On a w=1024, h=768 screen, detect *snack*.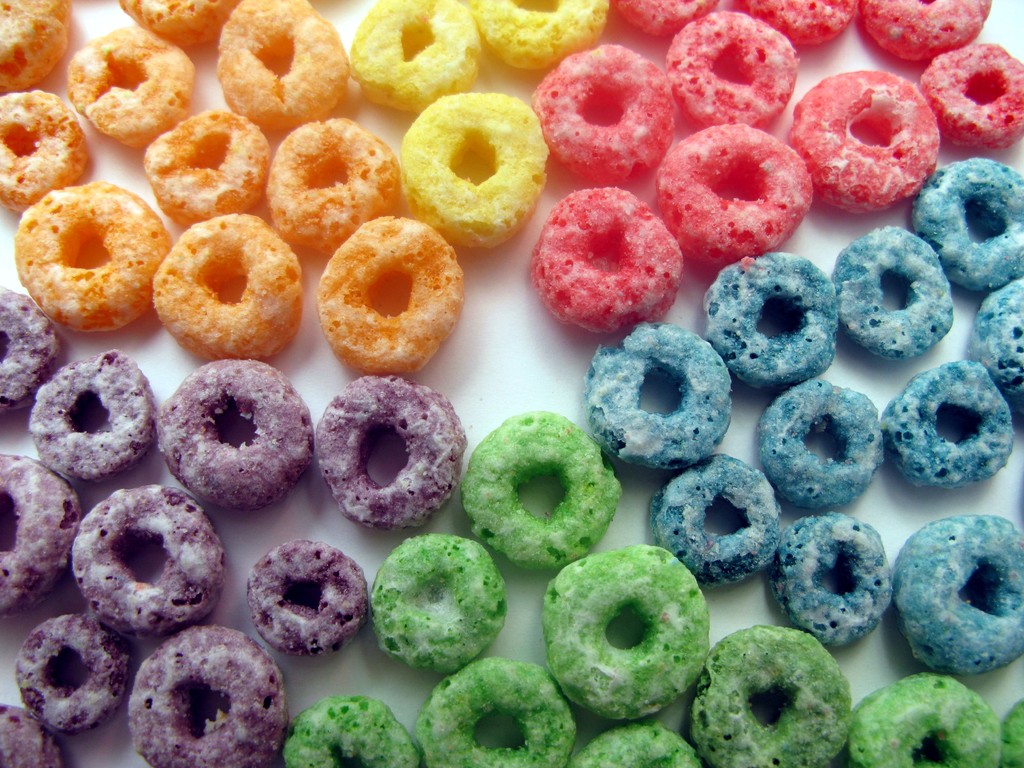
bbox=[897, 513, 1023, 682].
